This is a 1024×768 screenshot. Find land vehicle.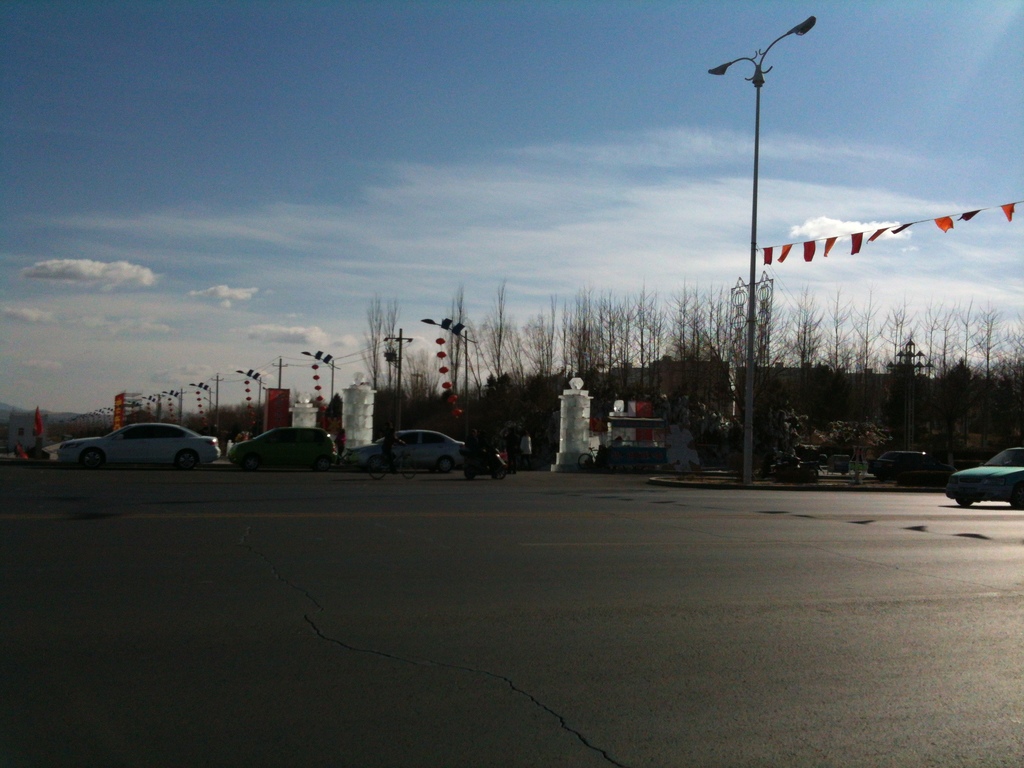
Bounding box: box=[227, 424, 337, 474].
